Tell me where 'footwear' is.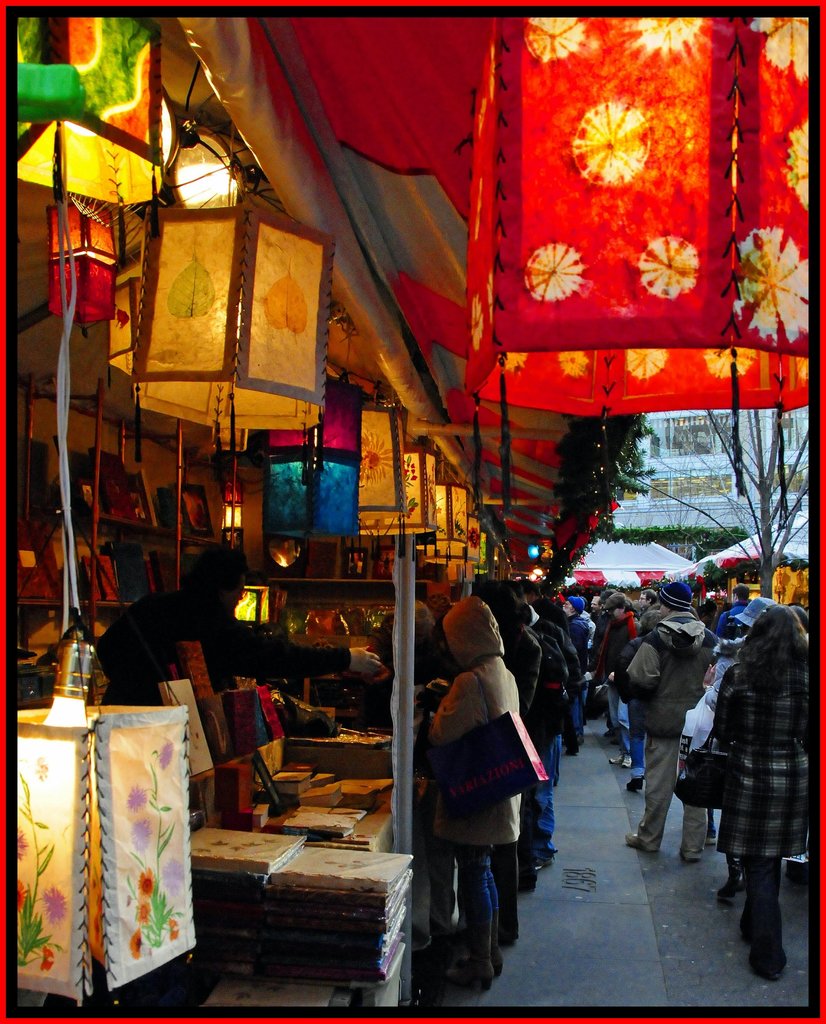
'footwear' is at [612,751,628,770].
